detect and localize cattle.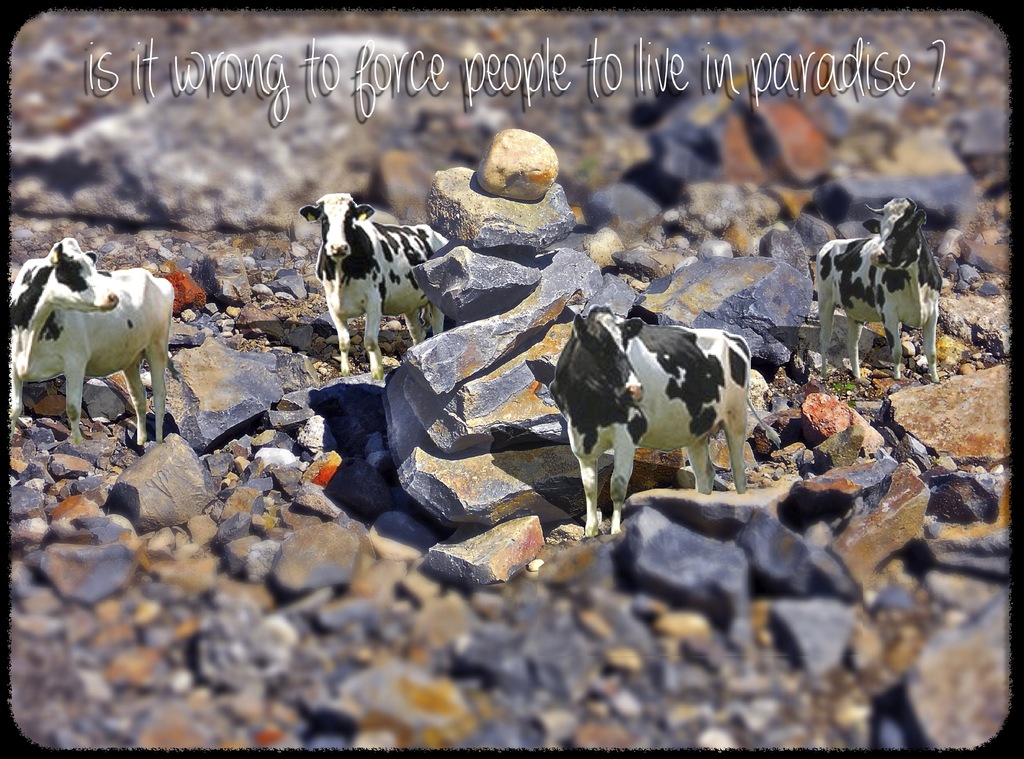
Localized at 8/236/172/447.
